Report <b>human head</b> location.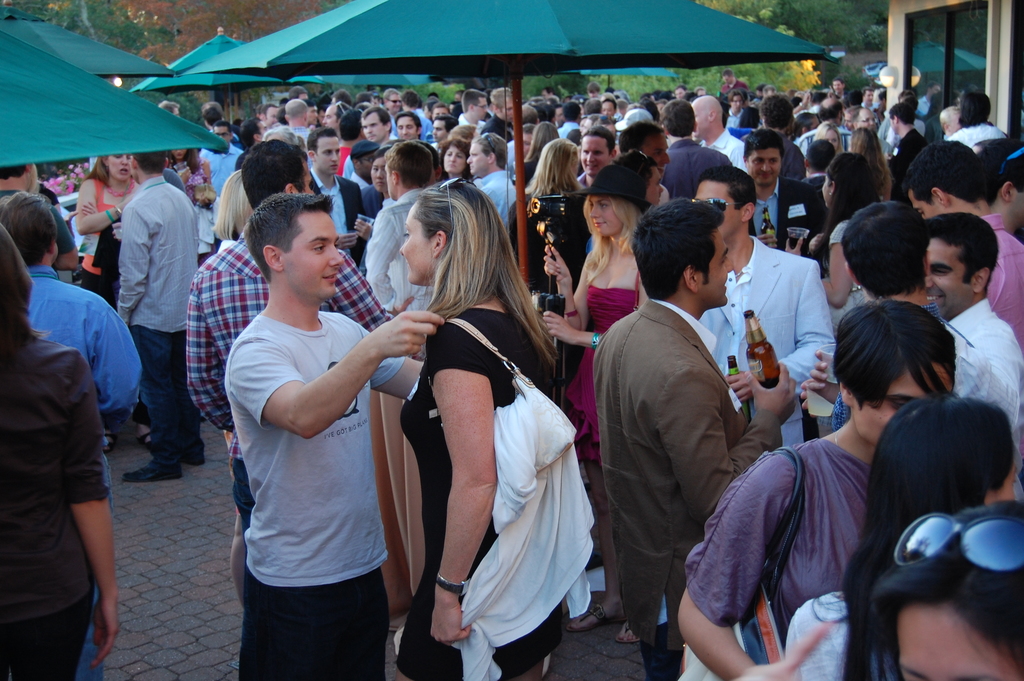
Report: crop(321, 103, 352, 130).
